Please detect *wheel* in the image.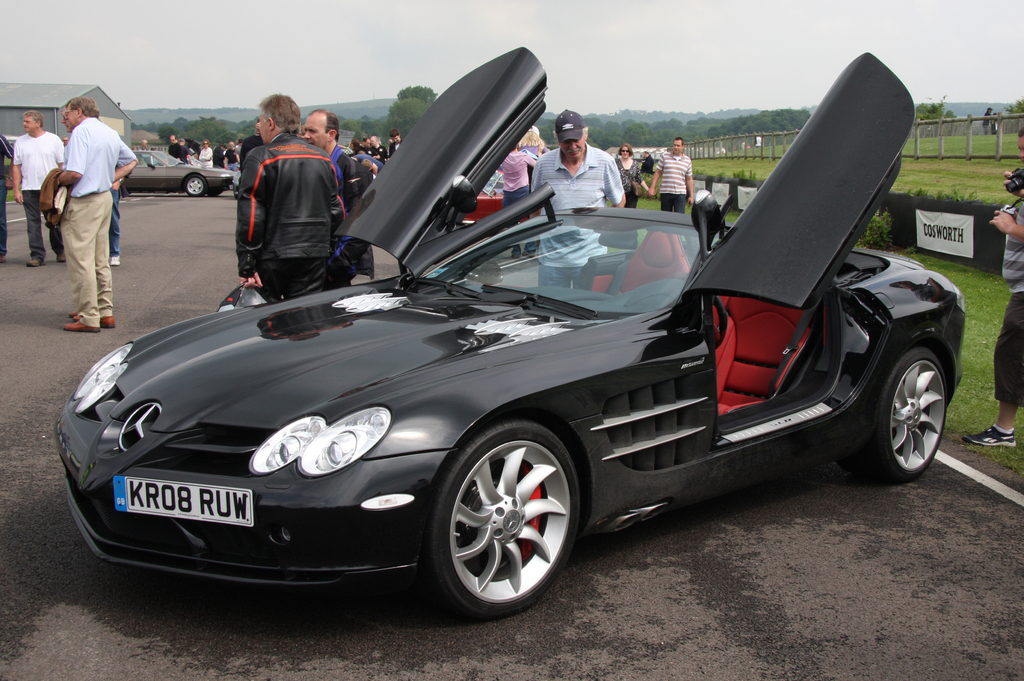
bbox(432, 424, 577, 613).
